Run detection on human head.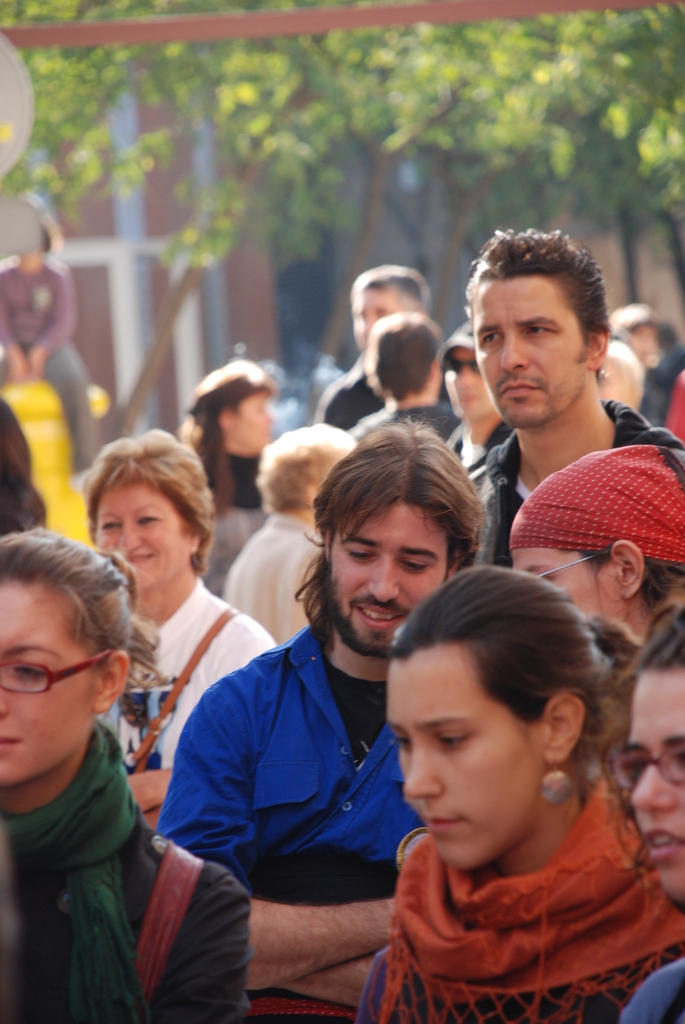
Result: 440/326/492/426.
